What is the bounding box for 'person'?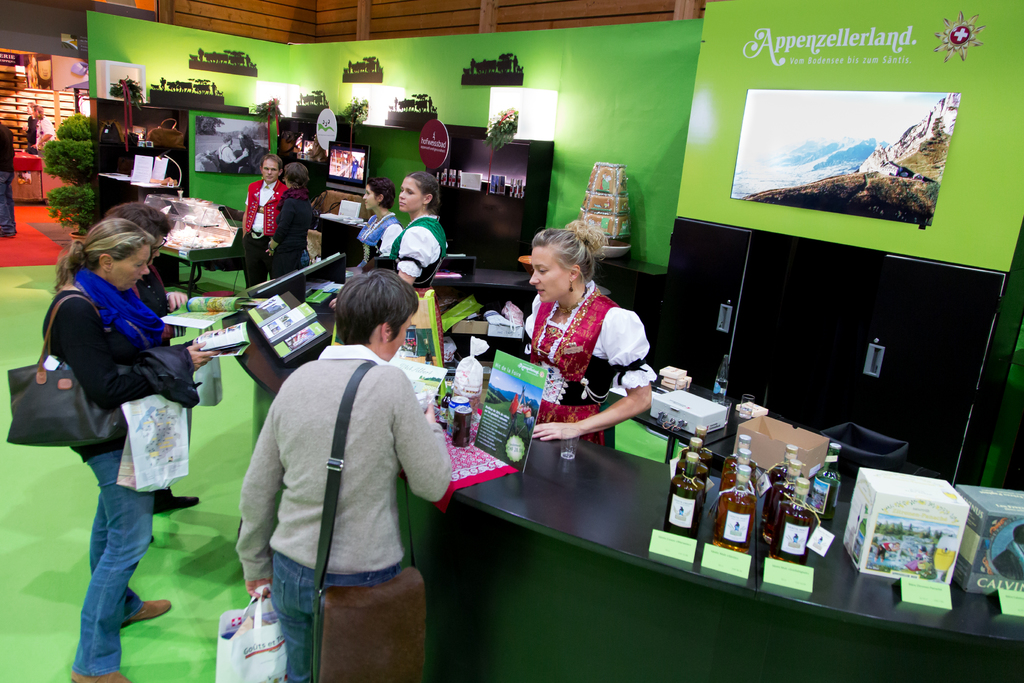
pyautogui.locateOnScreen(42, 218, 218, 682).
